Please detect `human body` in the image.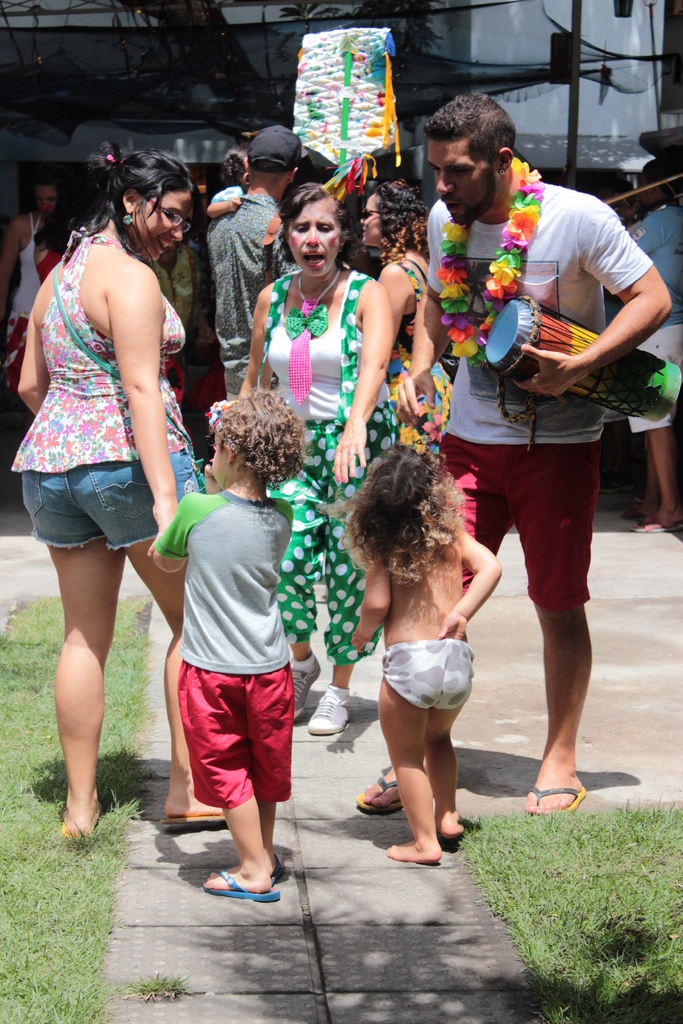
x1=21 y1=124 x2=209 y2=738.
